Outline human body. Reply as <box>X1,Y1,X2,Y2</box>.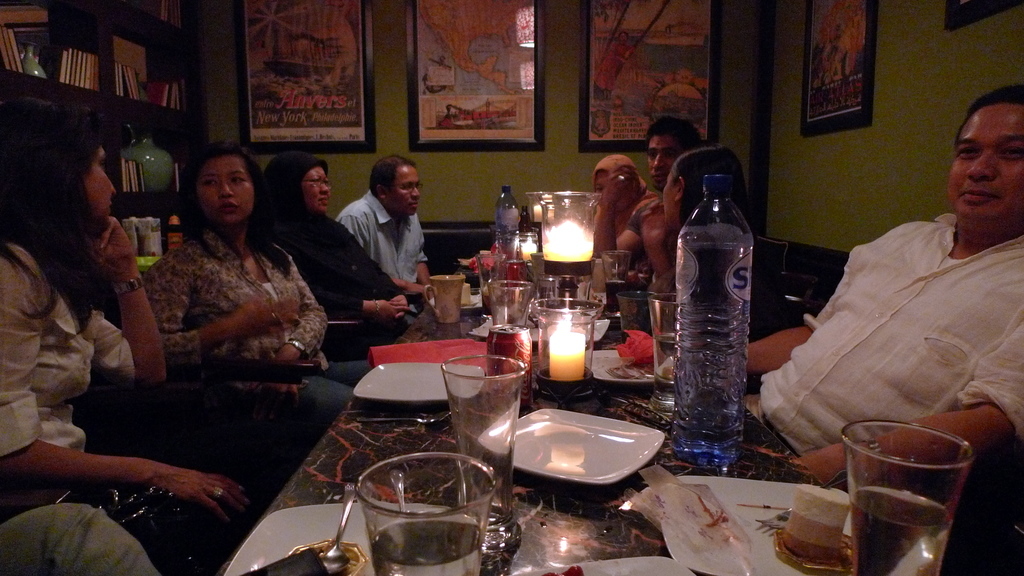
<box>615,116,692,287</box>.
